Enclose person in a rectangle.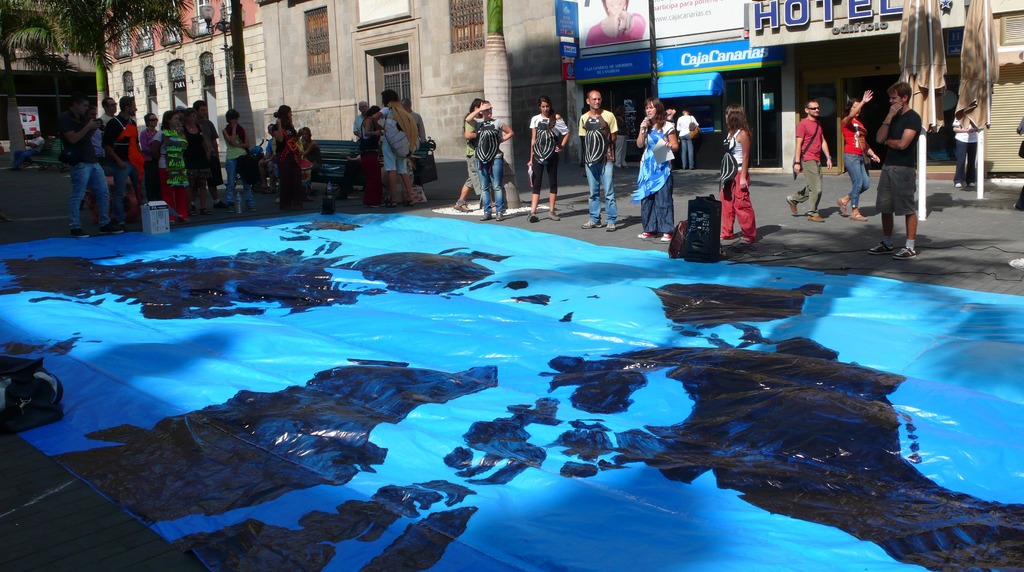
x1=947, y1=104, x2=984, y2=189.
